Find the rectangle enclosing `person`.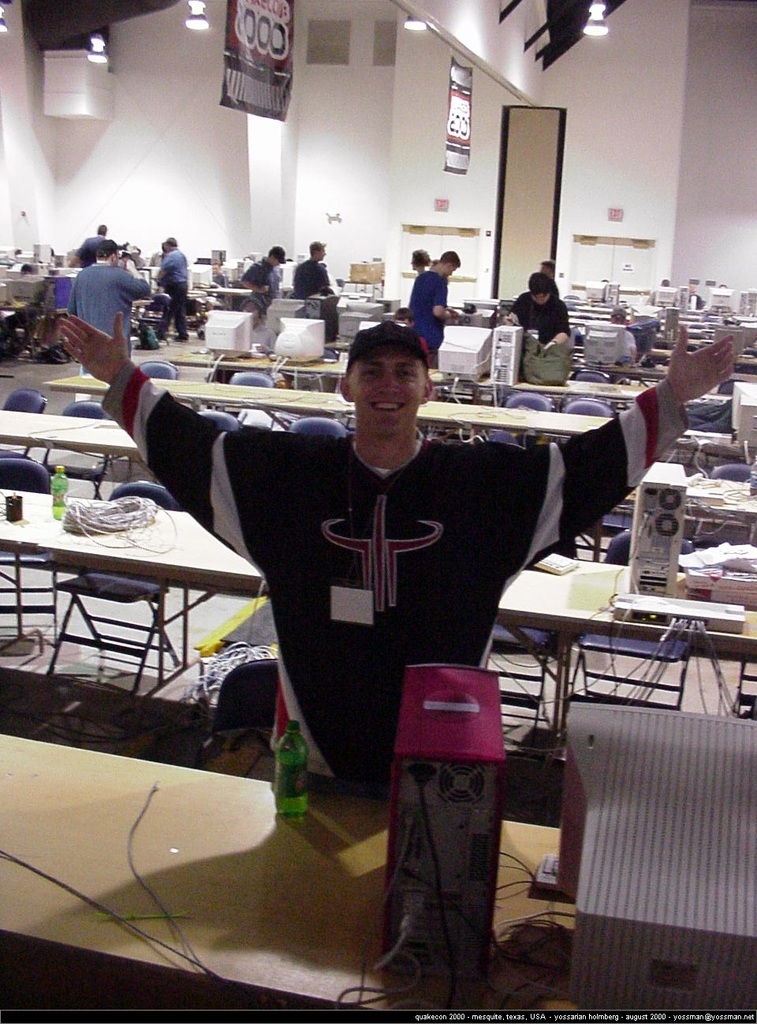
locate(66, 243, 144, 369).
